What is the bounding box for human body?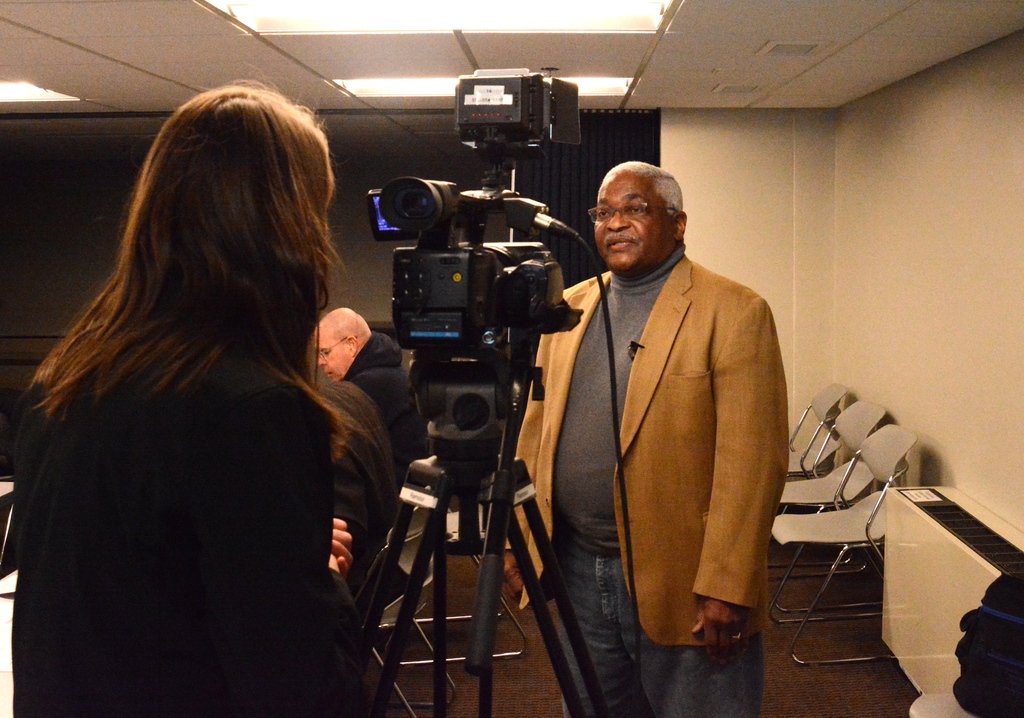
detection(335, 331, 425, 451).
